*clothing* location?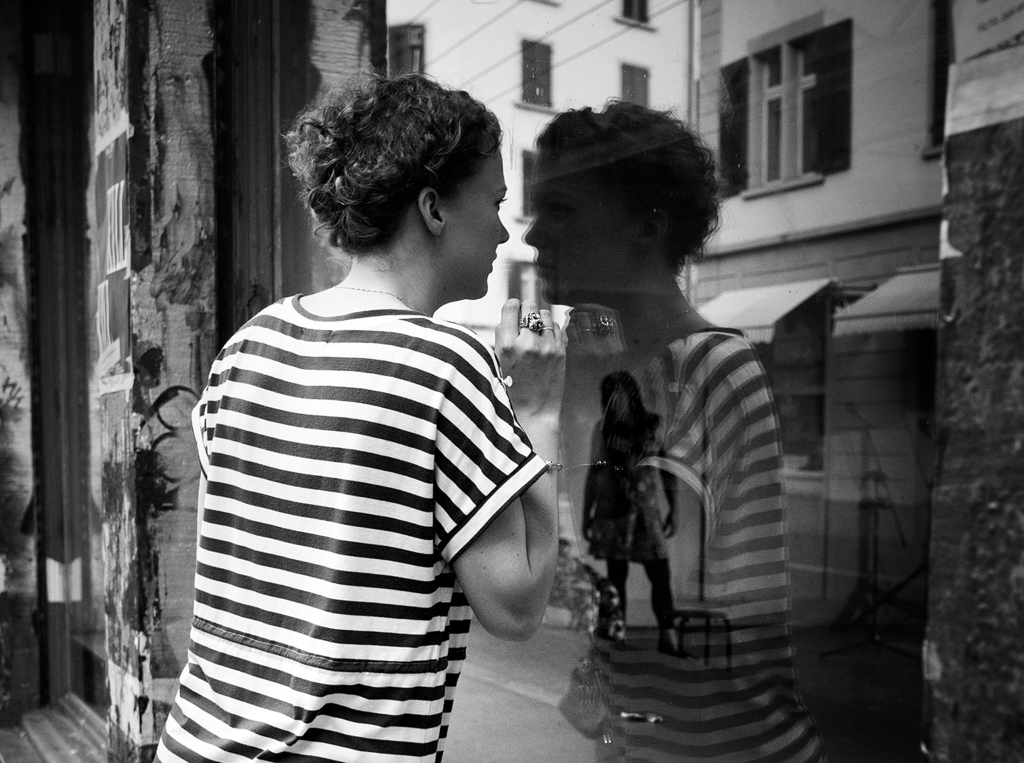
rect(574, 312, 828, 762)
